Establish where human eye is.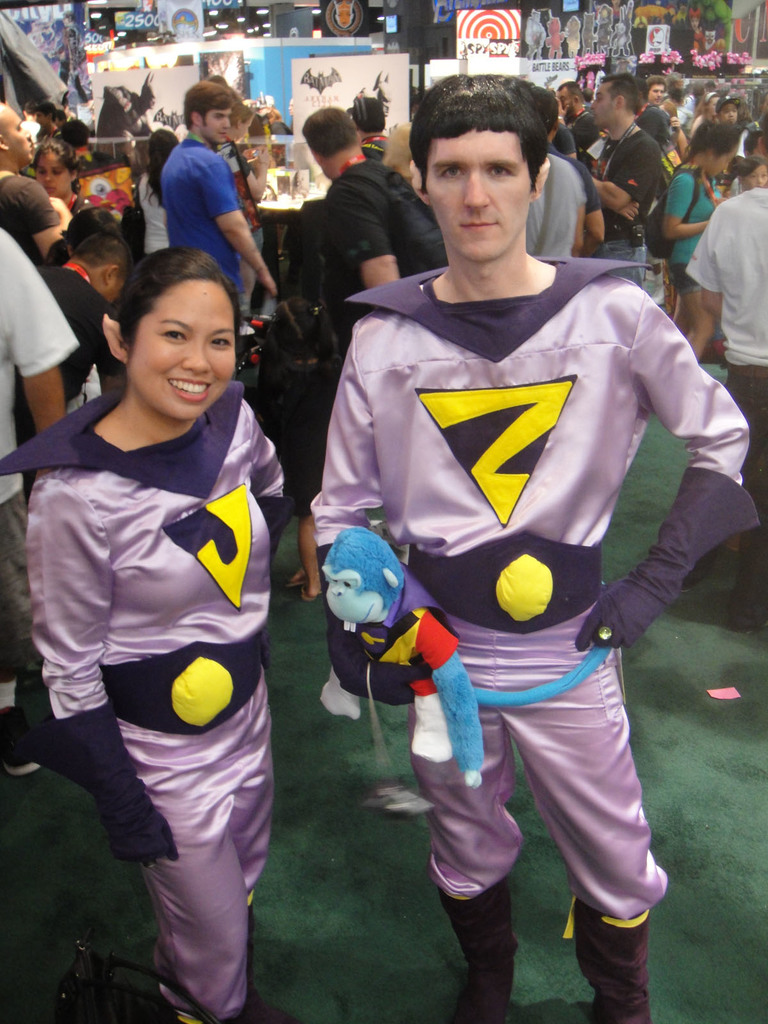
Established at detection(749, 175, 756, 180).
